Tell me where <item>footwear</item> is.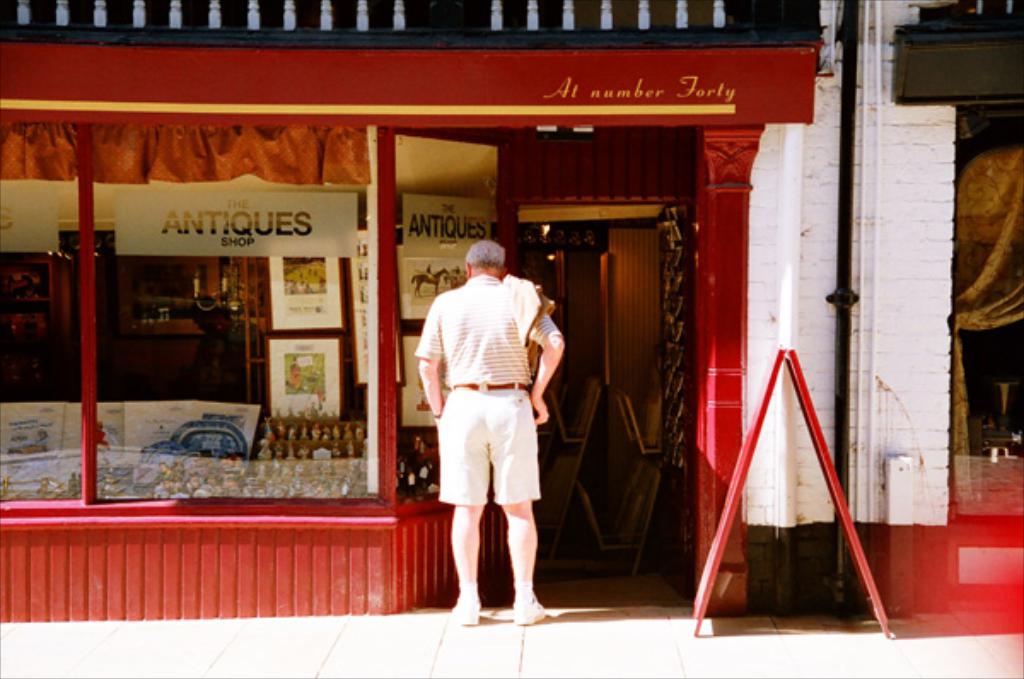
<item>footwear</item> is at BBox(509, 580, 548, 624).
